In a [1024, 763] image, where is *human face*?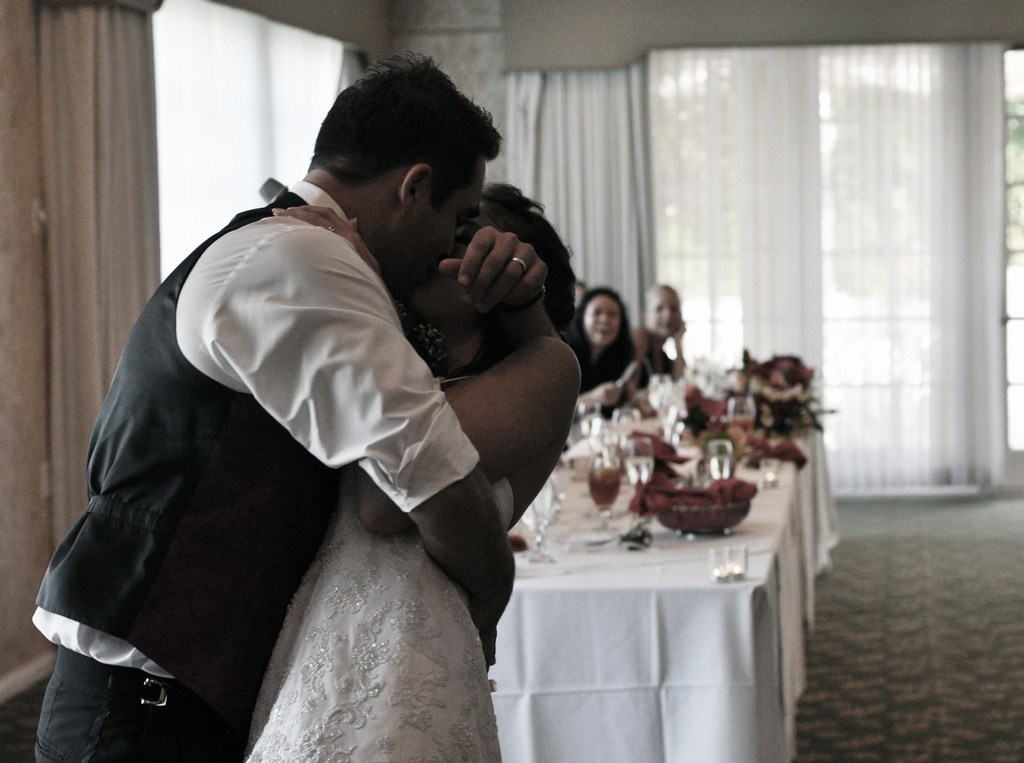
bbox=(582, 297, 620, 347).
